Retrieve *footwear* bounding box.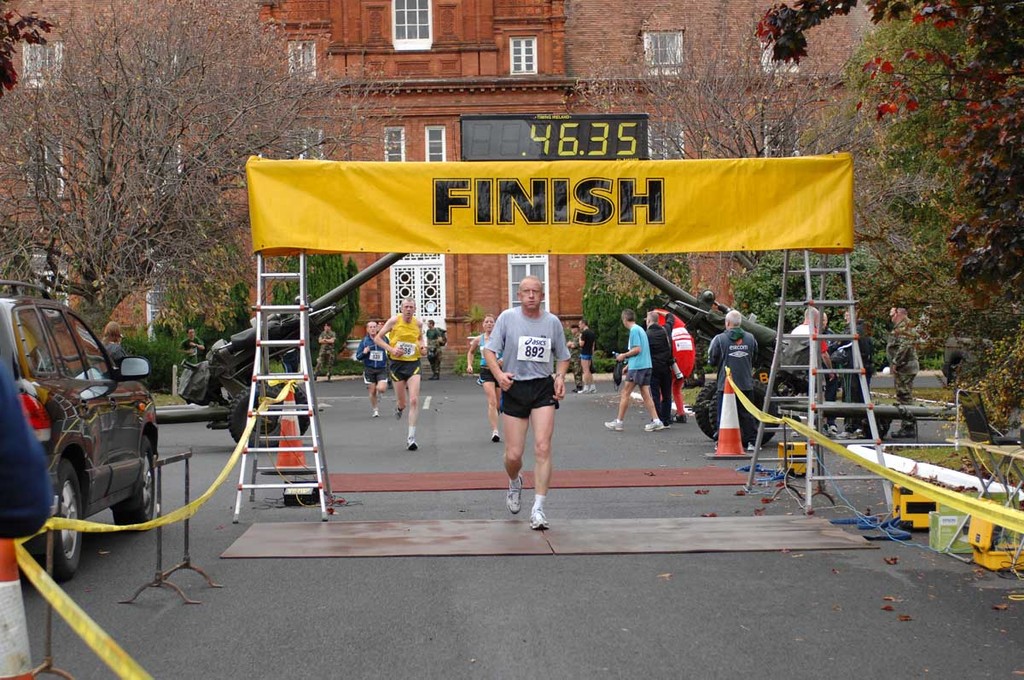
Bounding box: (529,496,550,533).
